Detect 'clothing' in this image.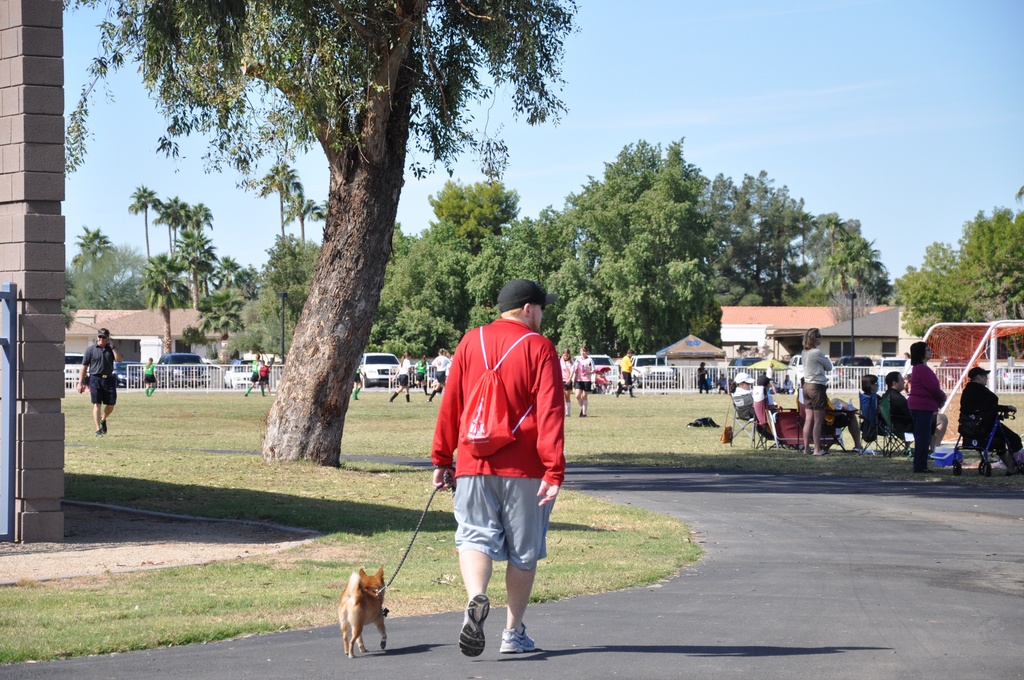
Detection: 145 365 155 398.
